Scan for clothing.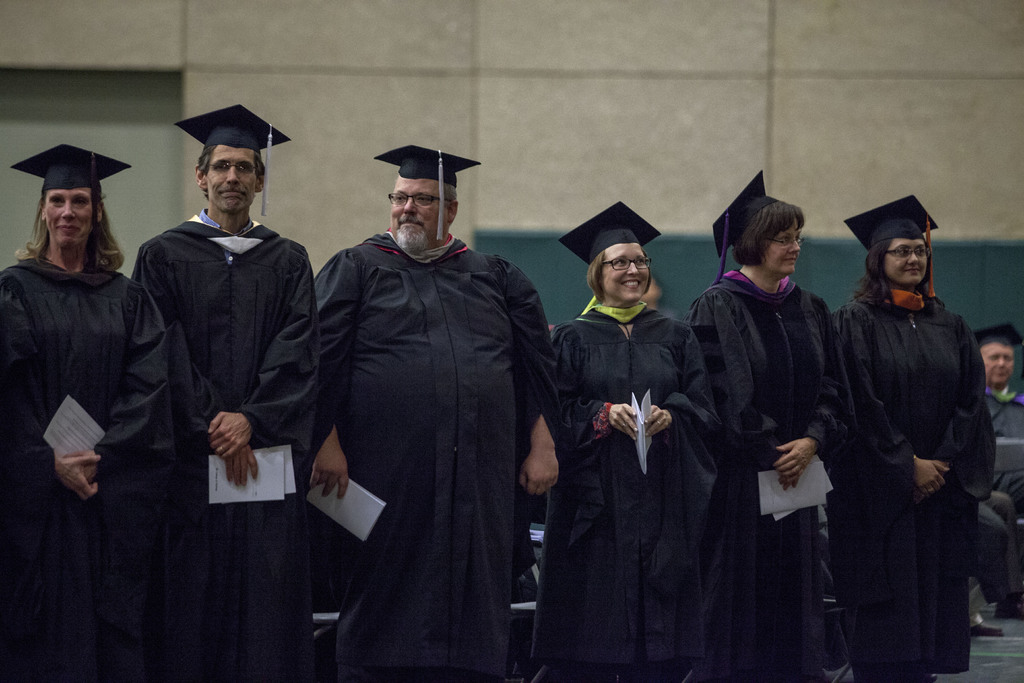
Scan result: [x1=530, y1=295, x2=724, y2=682].
